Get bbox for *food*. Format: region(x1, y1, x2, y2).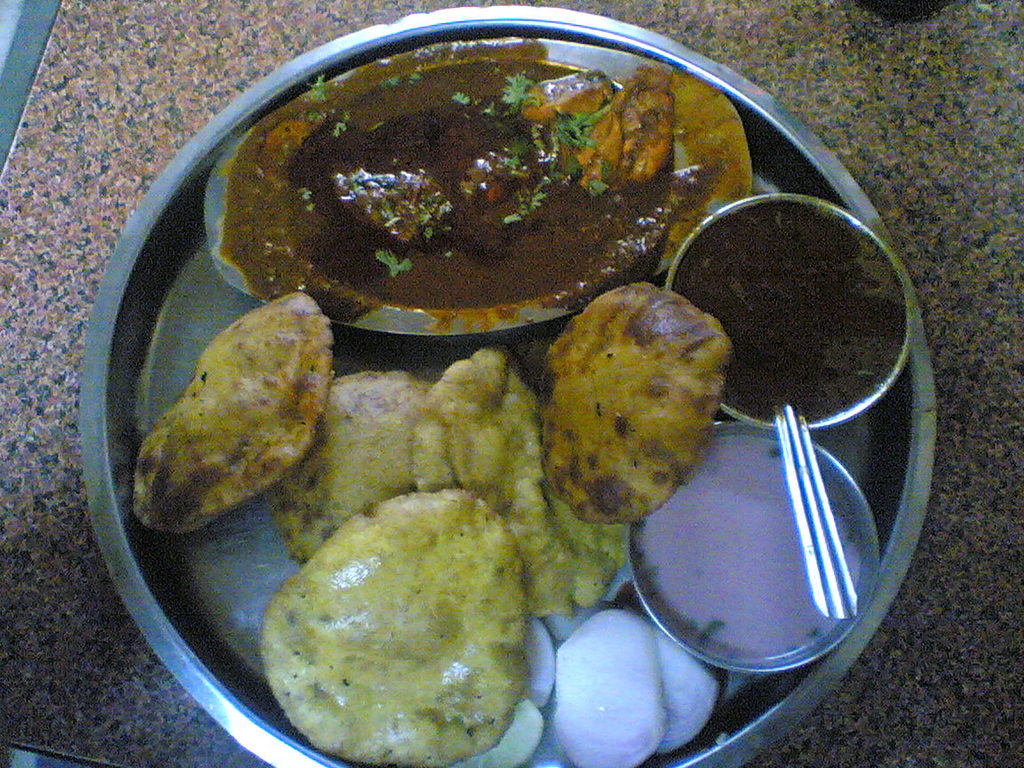
region(273, 32, 762, 350).
